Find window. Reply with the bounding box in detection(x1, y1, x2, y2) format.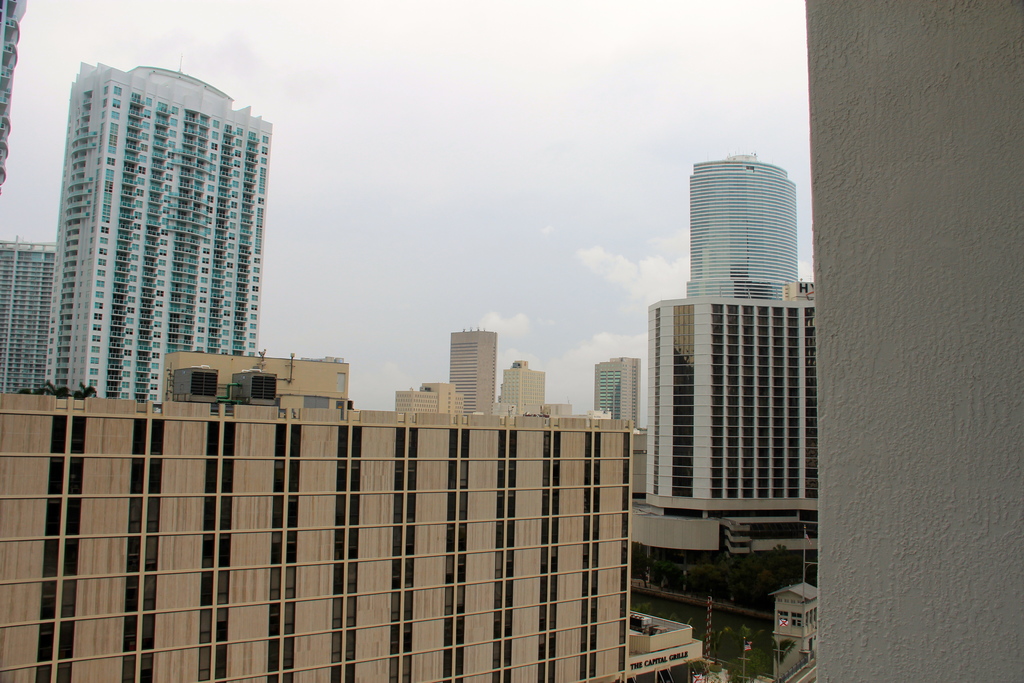
detection(152, 309, 161, 317).
